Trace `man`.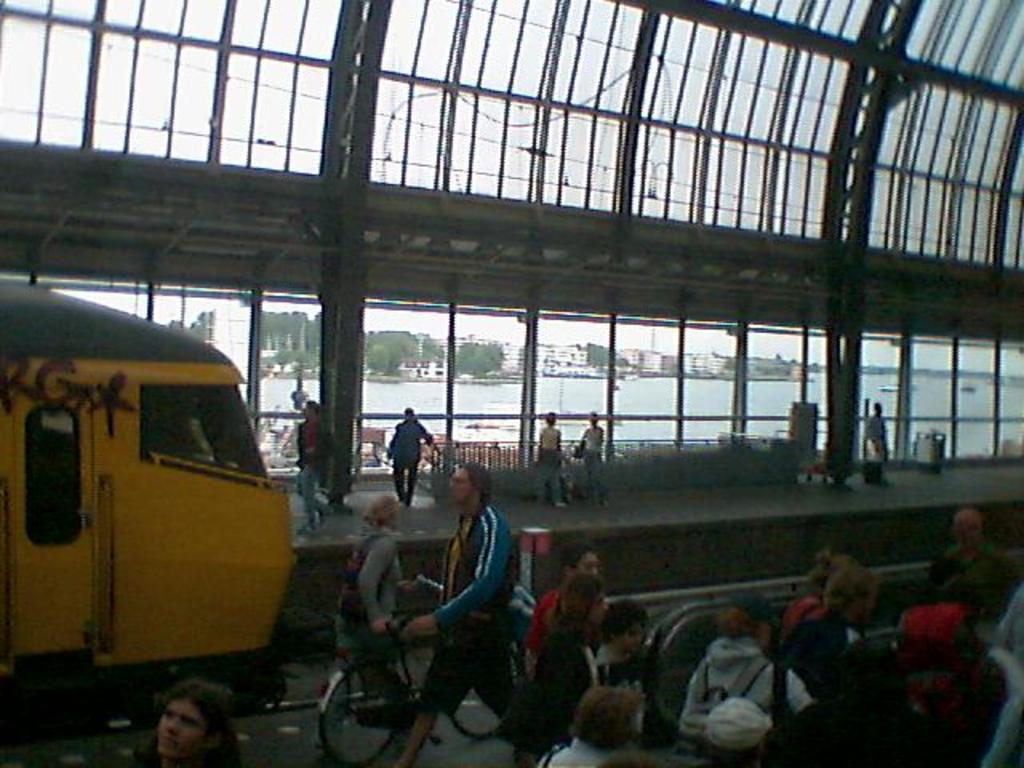
Traced to detection(387, 408, 434, 502).
